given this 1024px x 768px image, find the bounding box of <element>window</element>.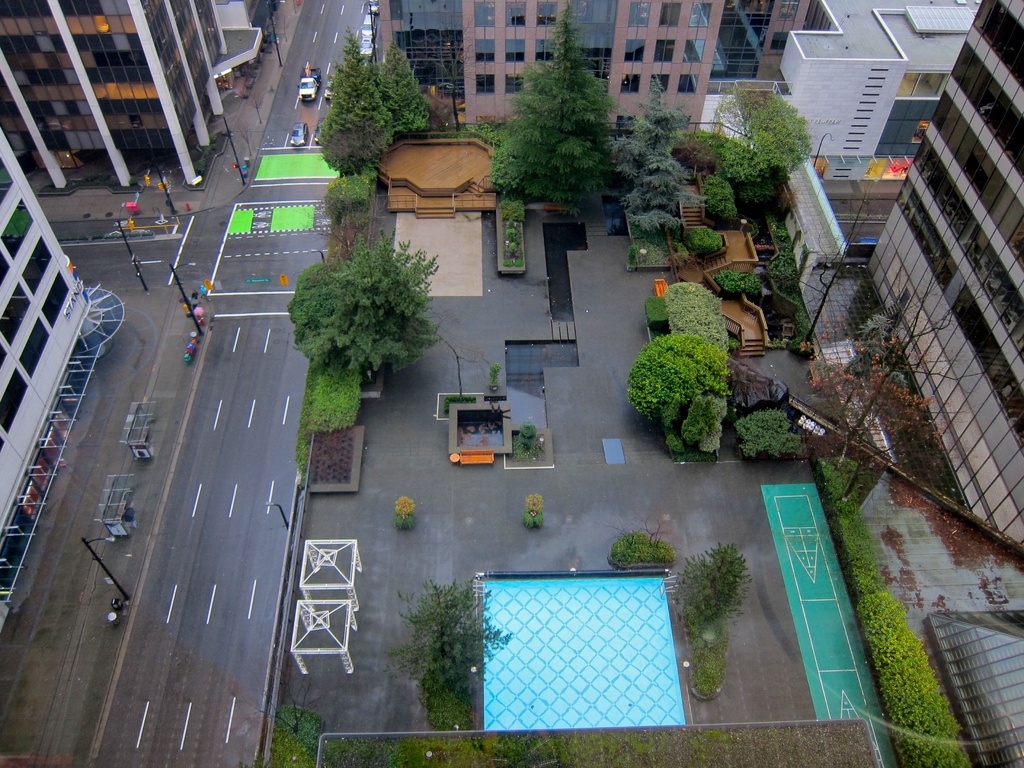
(1,284,28,346).
